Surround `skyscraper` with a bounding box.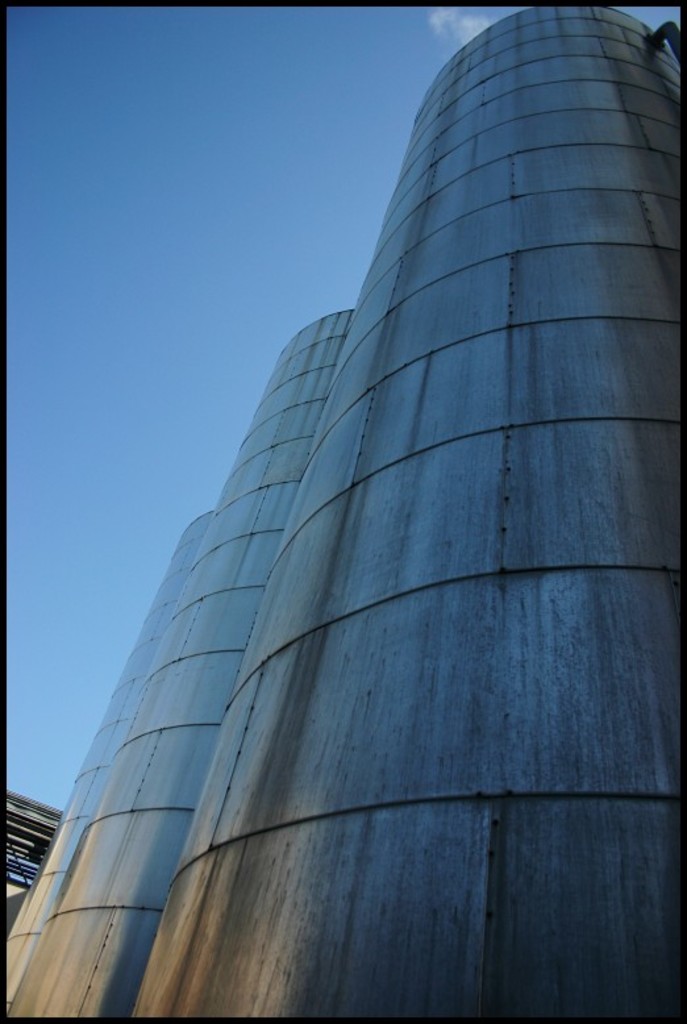
locate(1, 16, 686, 1011).
